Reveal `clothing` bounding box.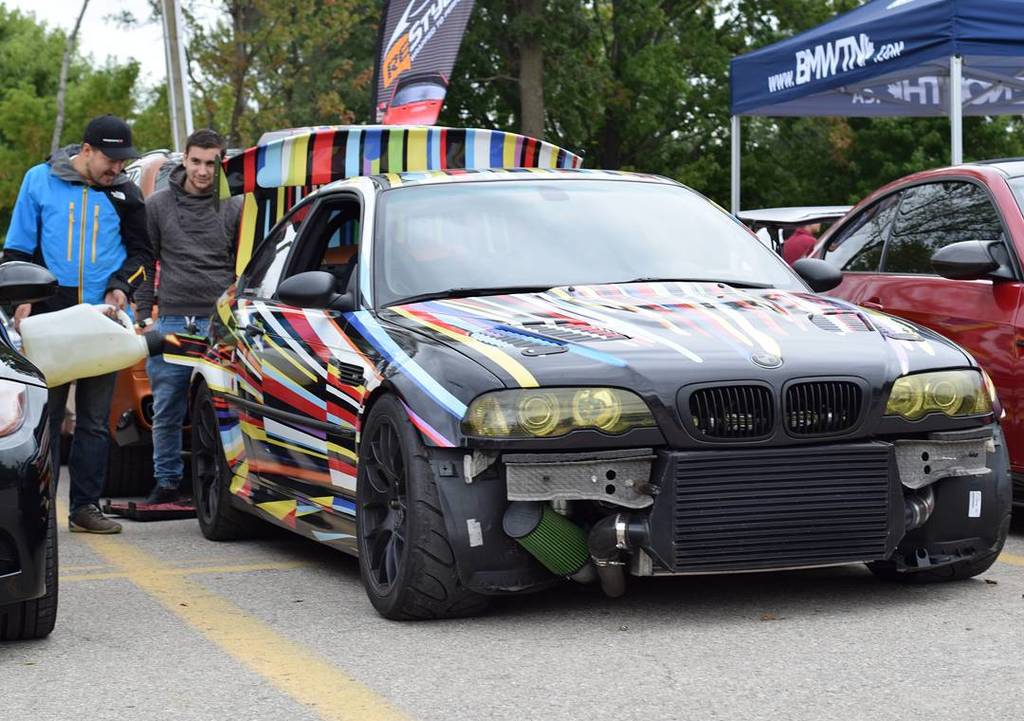
Revealed: rect(151, 171, 246, 320).
